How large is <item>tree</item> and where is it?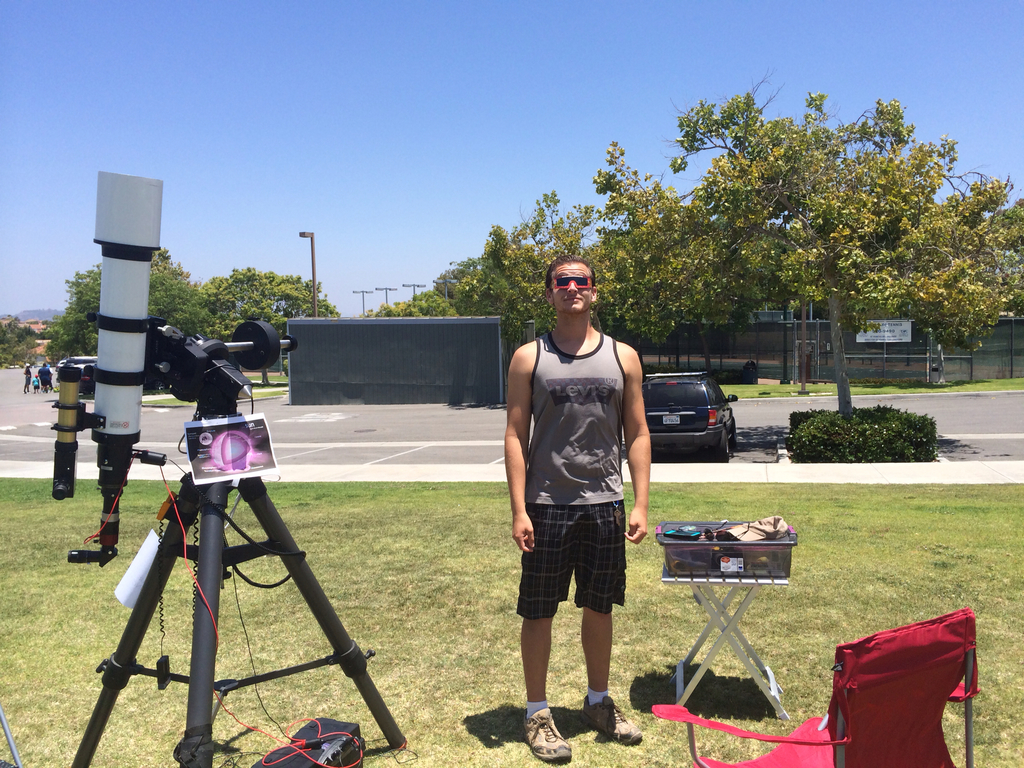
Bounding box: l=986, t=195, r=1023, b=253.
